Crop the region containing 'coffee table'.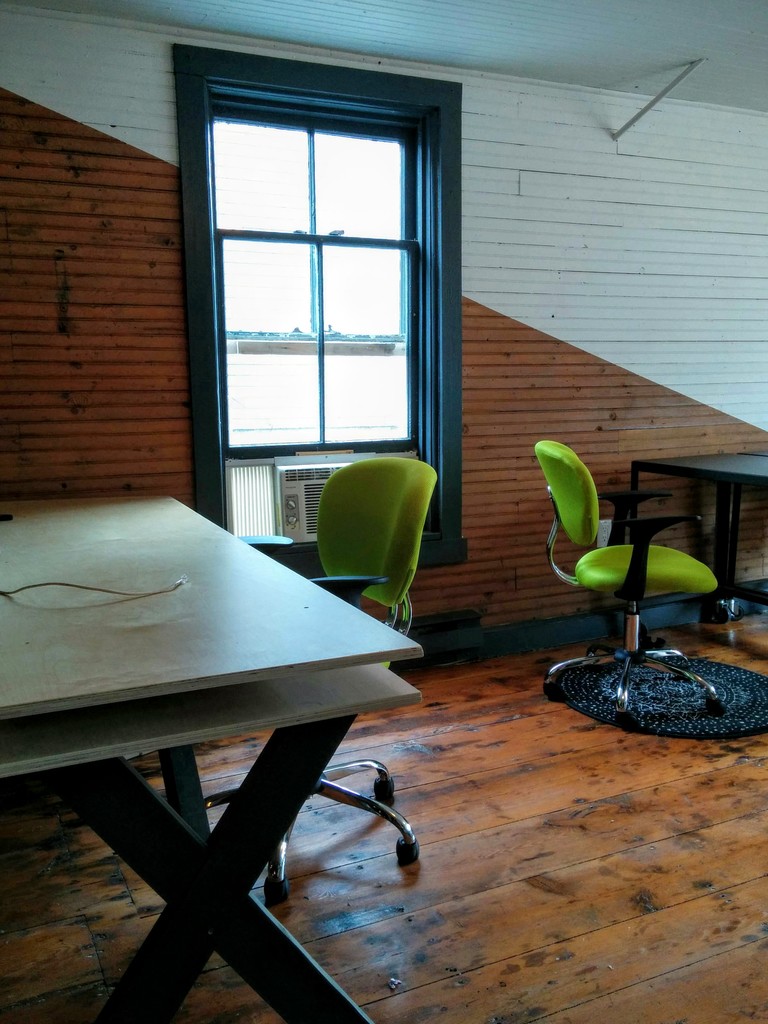
Crop region: 630:433:767:636.
